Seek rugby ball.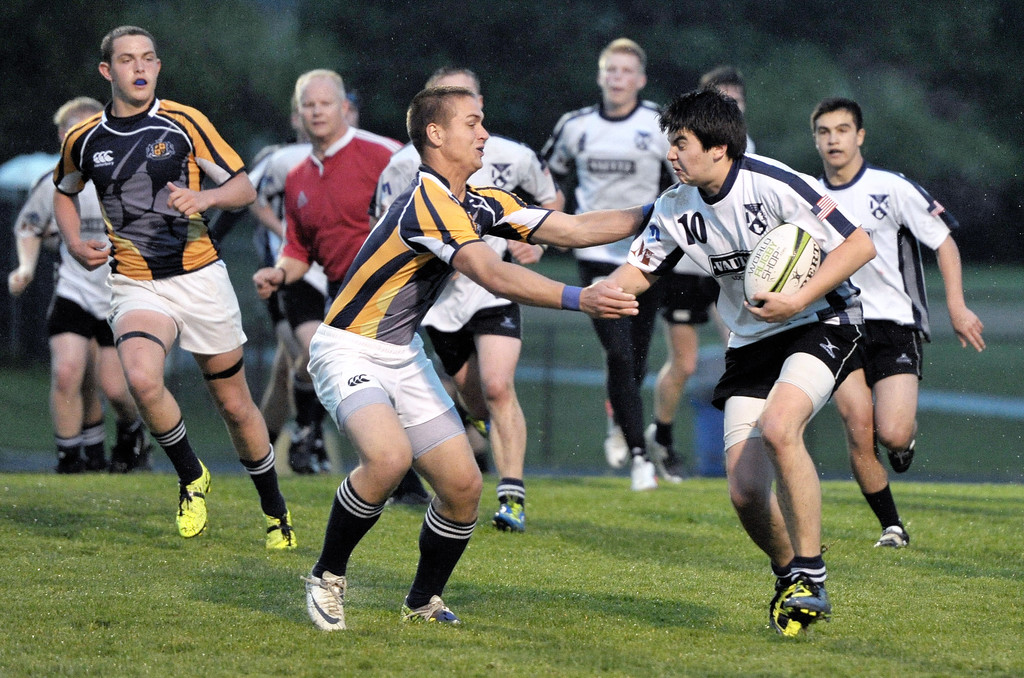
region(744, 222, 827, 309).
